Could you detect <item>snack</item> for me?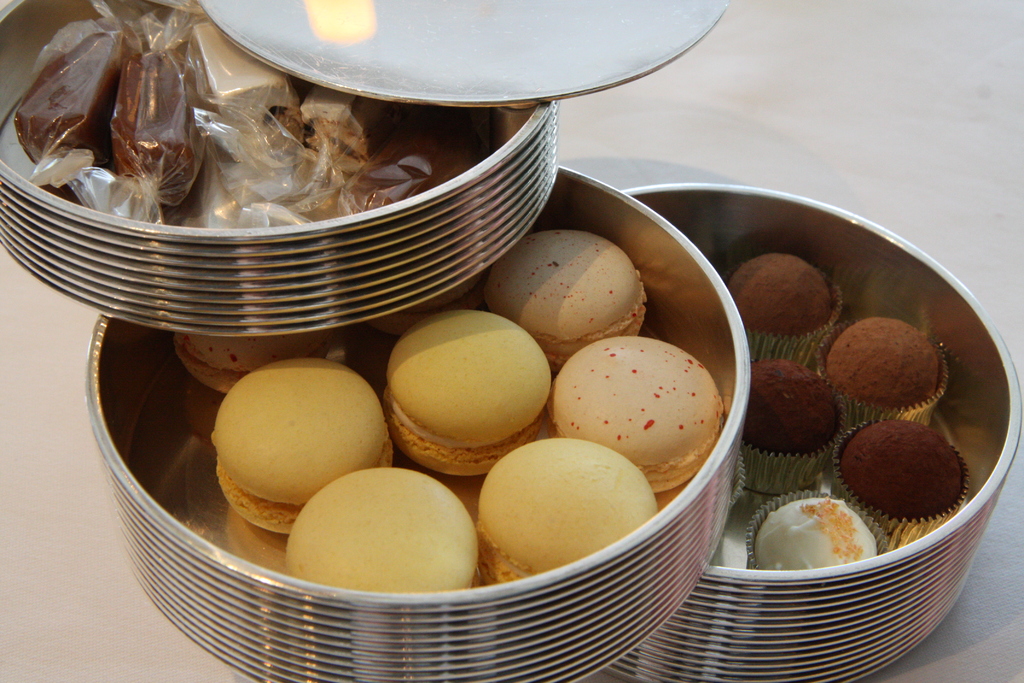
Detection result: crop(469, 438, 662, 589).
